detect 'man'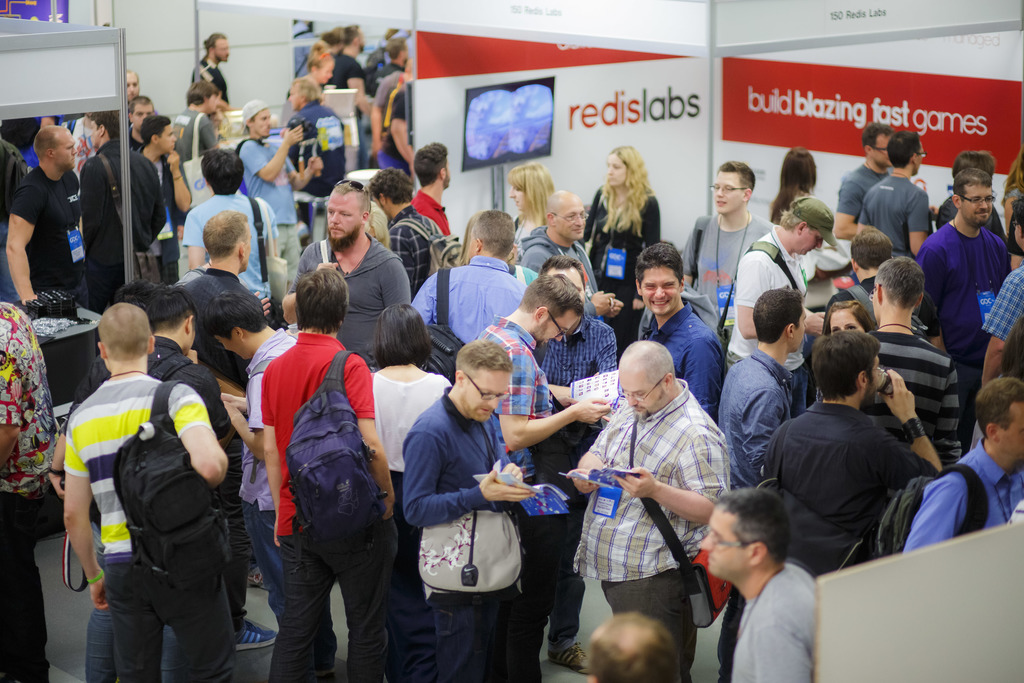
pyautogui.locateOnScreen(285, 75, 348, 227)
